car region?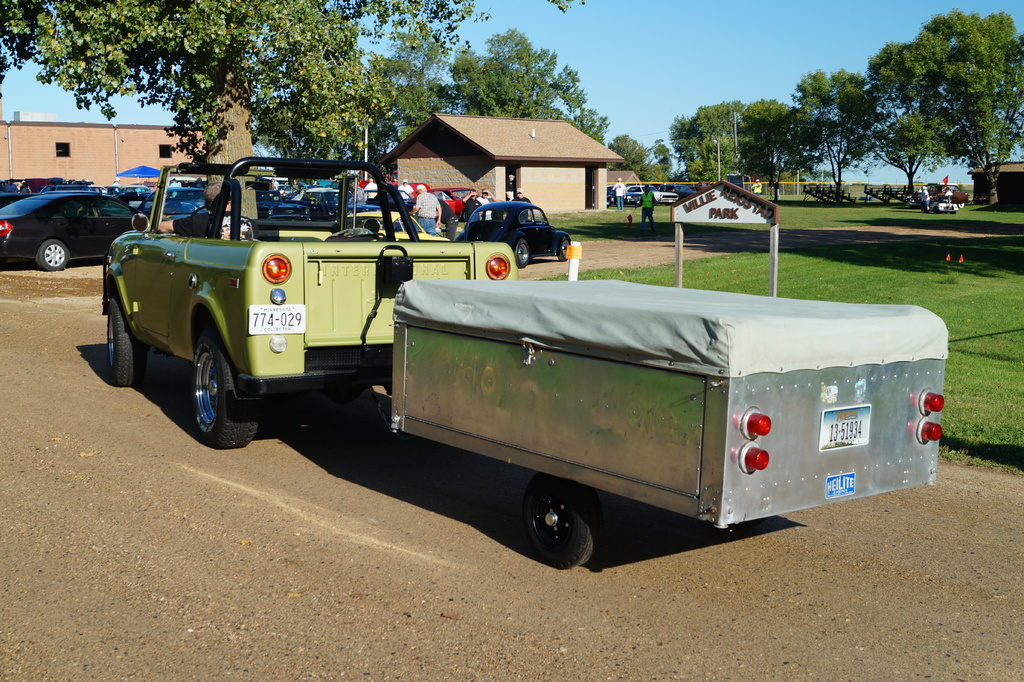
[39,177,97,193]
